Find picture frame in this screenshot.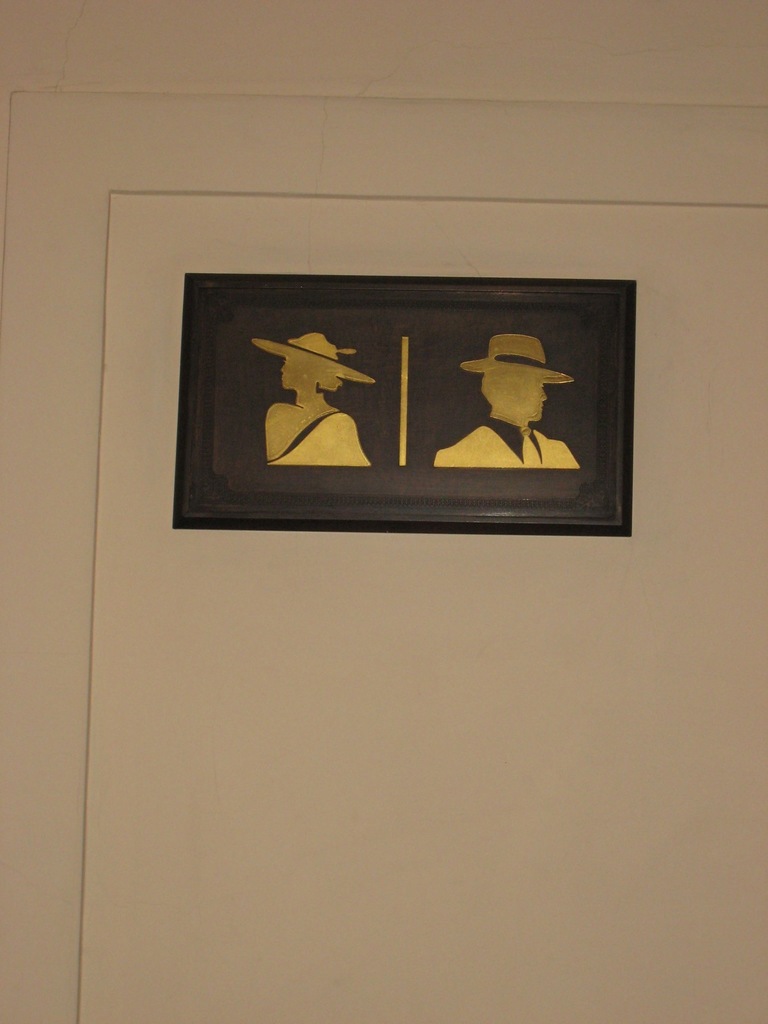
The bounding box for picture frame is 183 267 634 540.
